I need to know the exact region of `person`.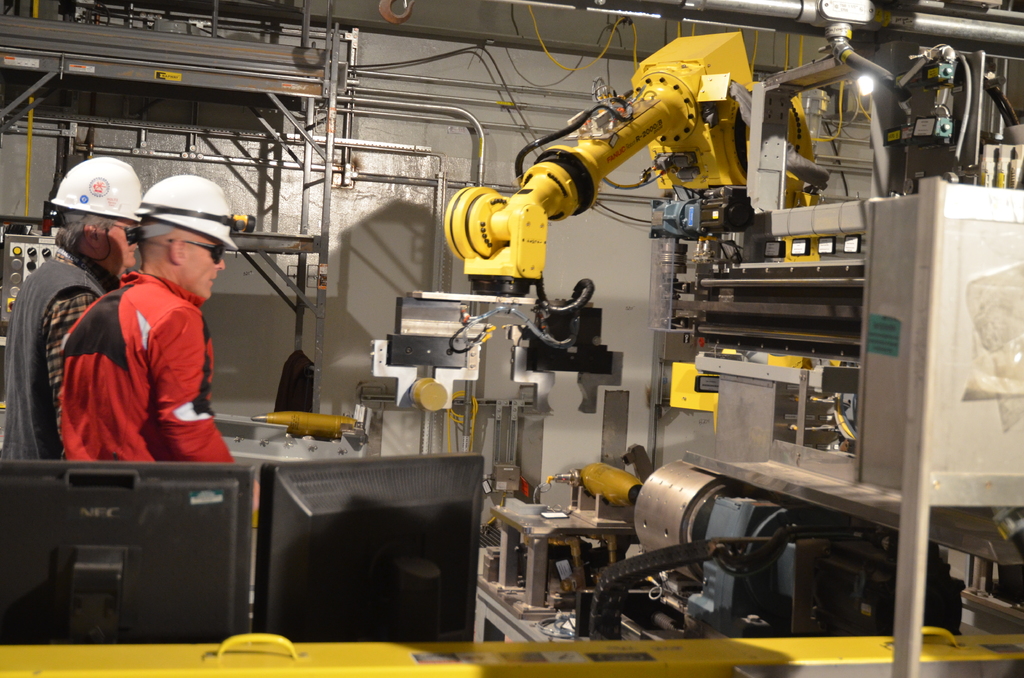
Region: pyautogui.locateOnScreen(1, 156, 142, 458).
